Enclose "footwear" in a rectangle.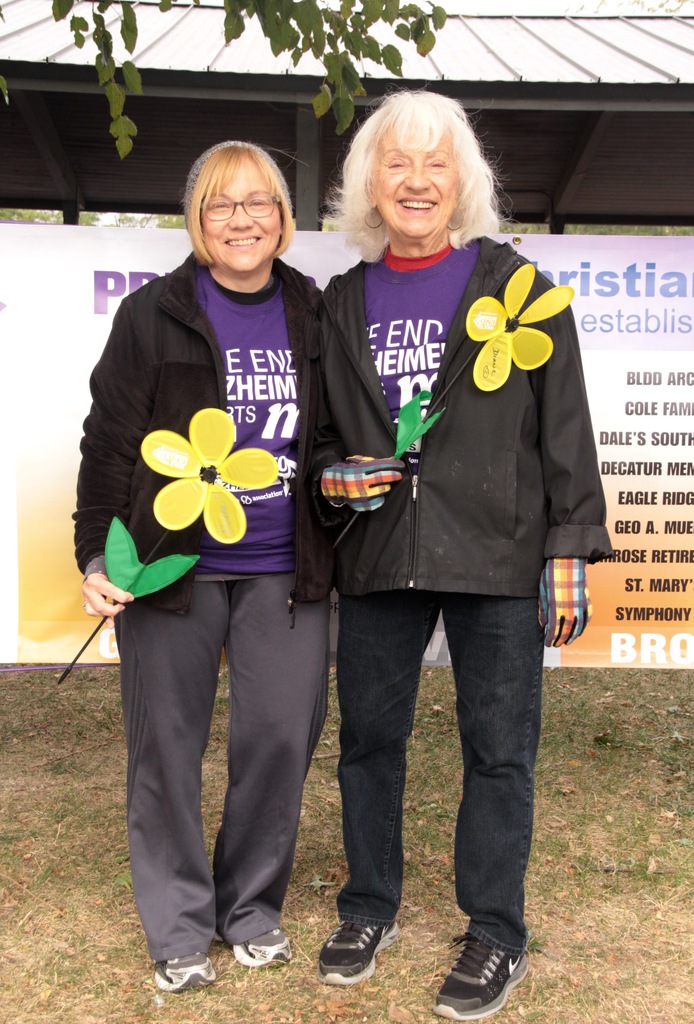
box=[434, 934, 526, 1023].
